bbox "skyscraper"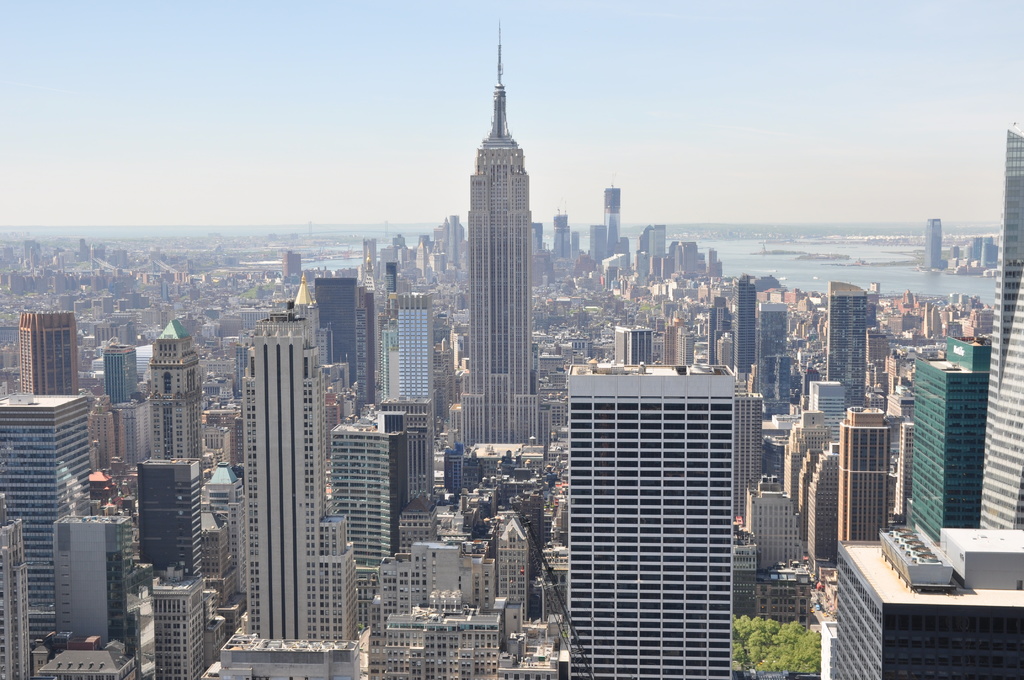
(x1=56, y1=514, x2=156, y2=679)
